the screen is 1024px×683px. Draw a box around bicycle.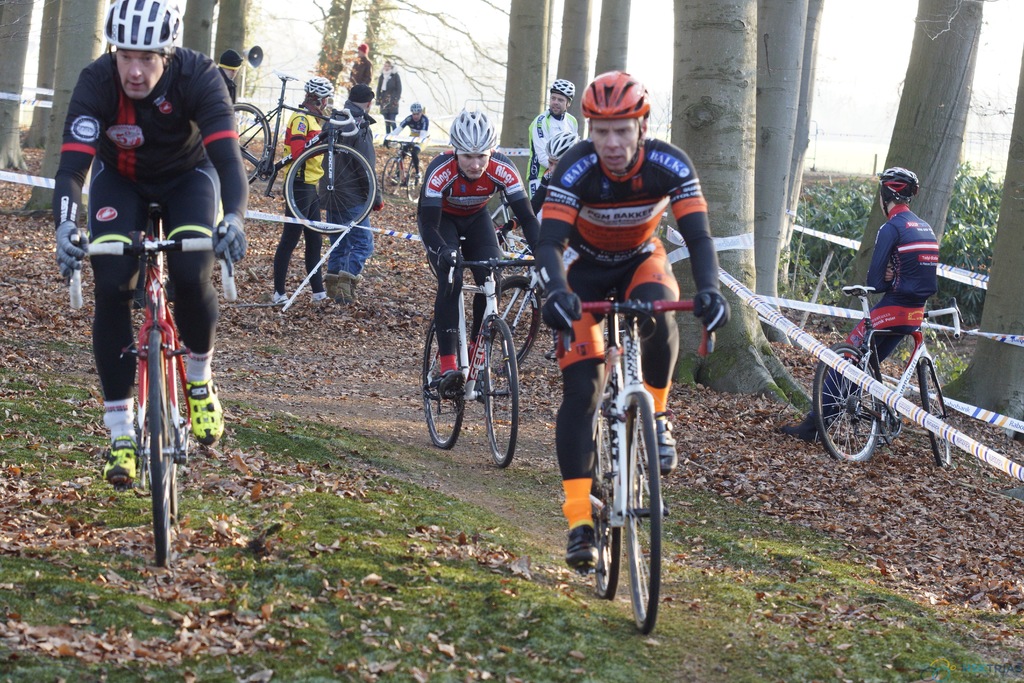
[479, 237, 548, 372].
